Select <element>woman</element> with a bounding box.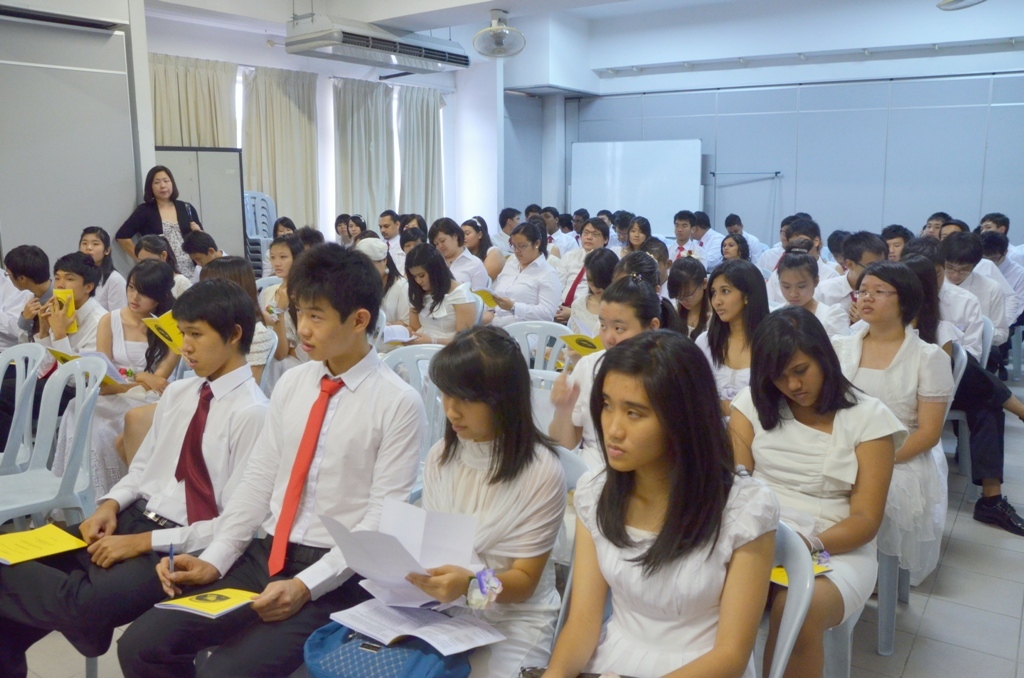
bbox(116, 157, 205, 280).
